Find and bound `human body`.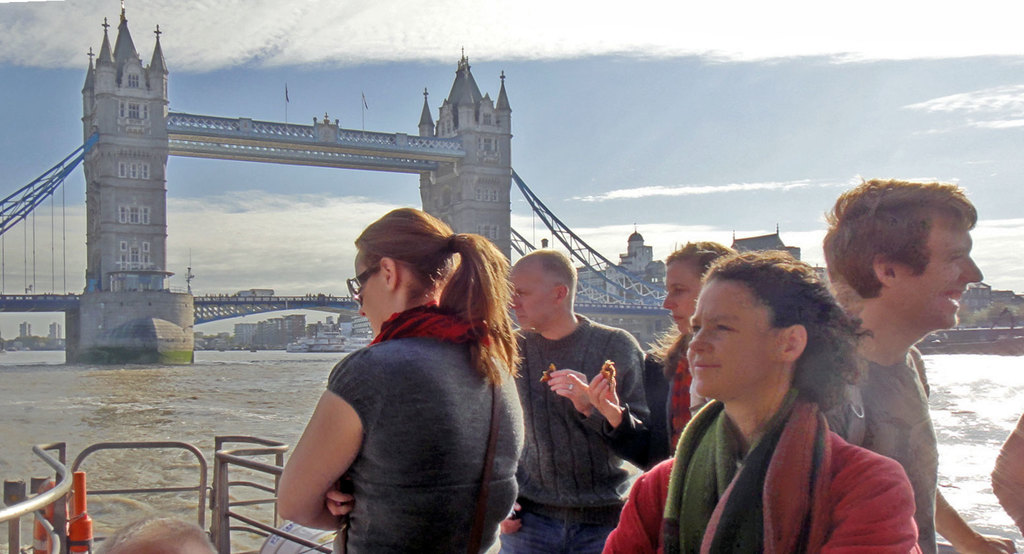
Bound: bbox=[823, 345, 1018, 553].
